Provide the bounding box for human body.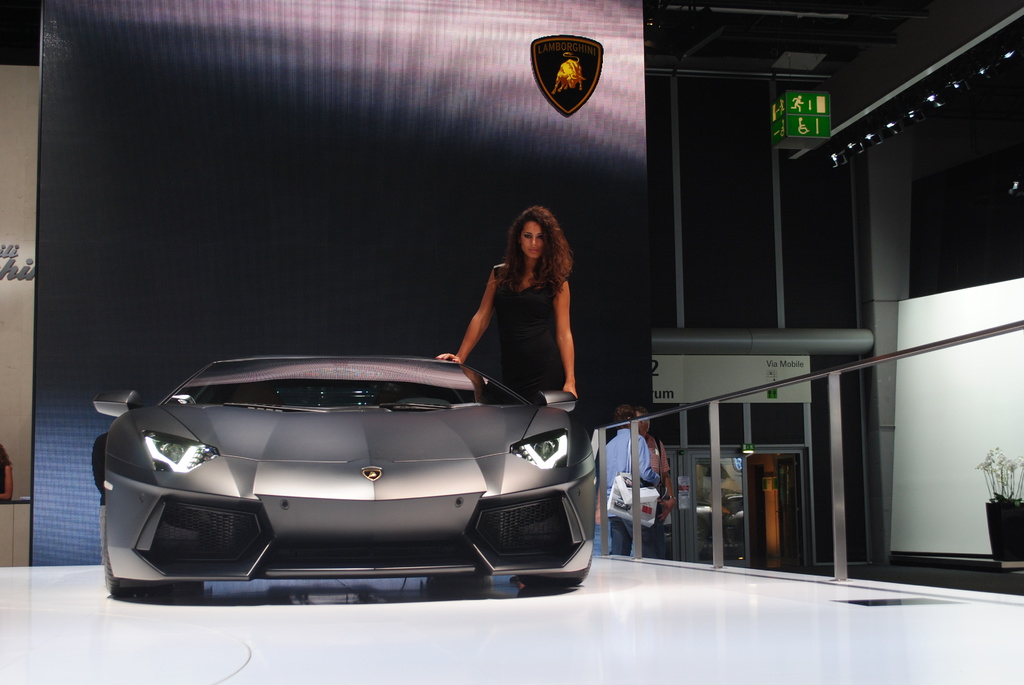
444 199 593 398.
